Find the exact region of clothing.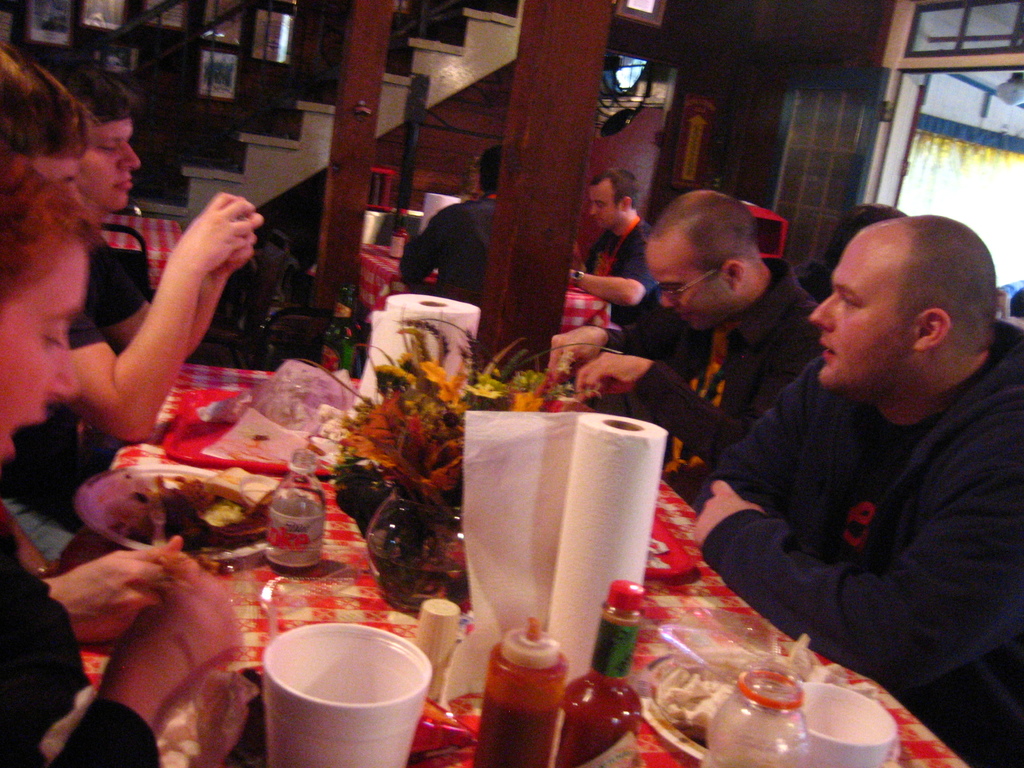
Exact region: 0/209/150/520.
